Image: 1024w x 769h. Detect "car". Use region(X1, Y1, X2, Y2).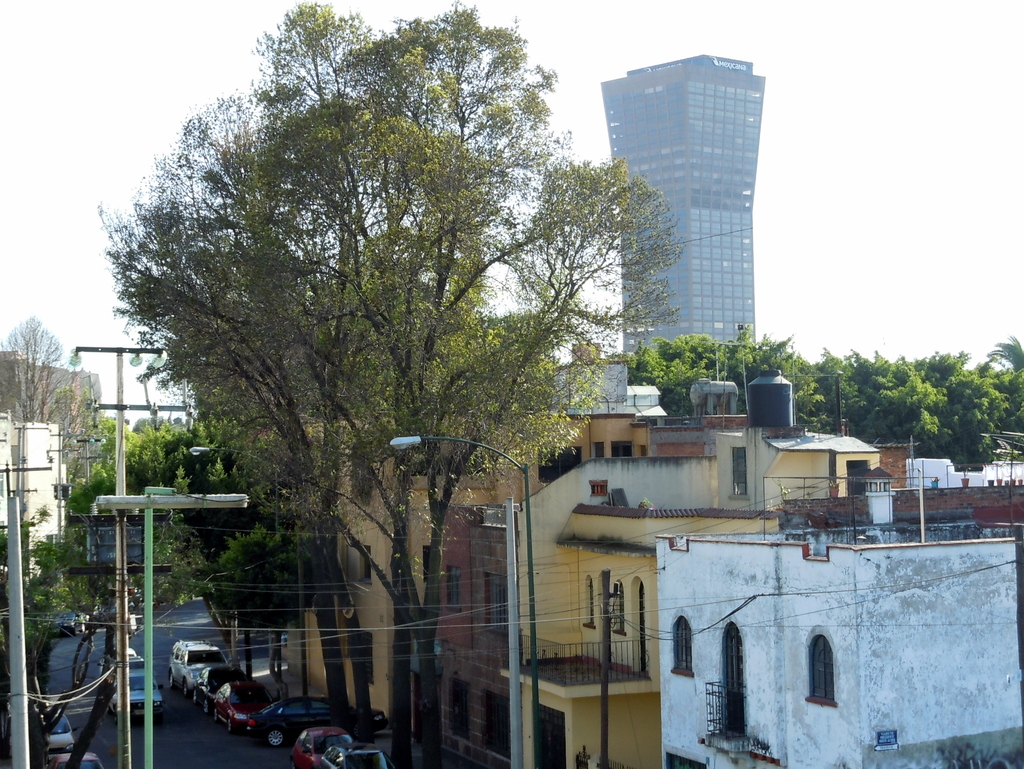
region(49, 754, 102, 768).
